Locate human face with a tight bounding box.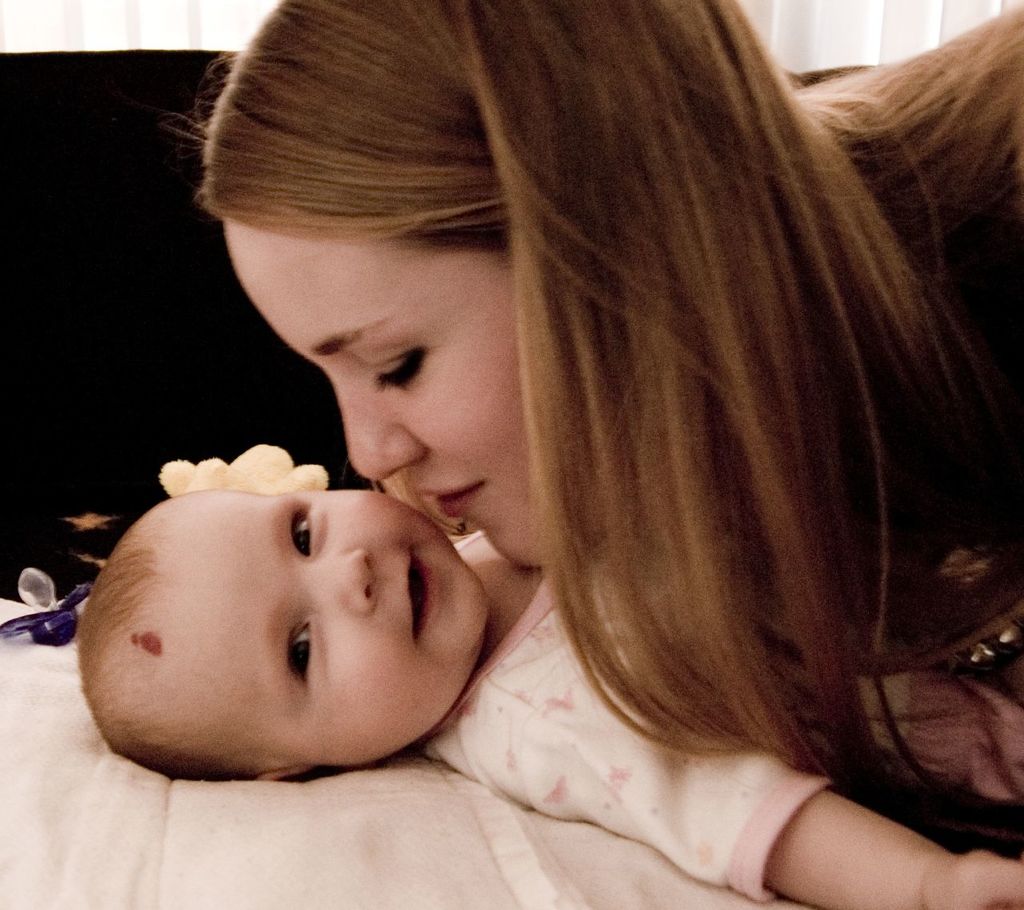
Rect(218, 211, 528, 562).
